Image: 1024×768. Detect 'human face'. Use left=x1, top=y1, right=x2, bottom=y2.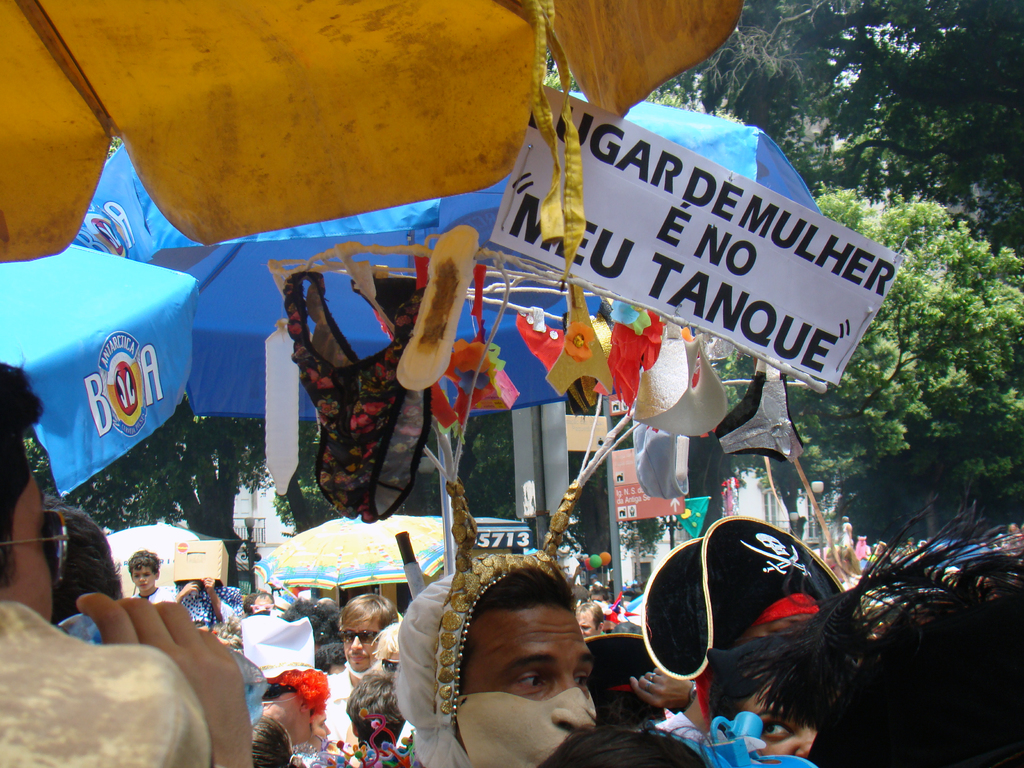
left=728, top=685, right=821, bottom=759.
